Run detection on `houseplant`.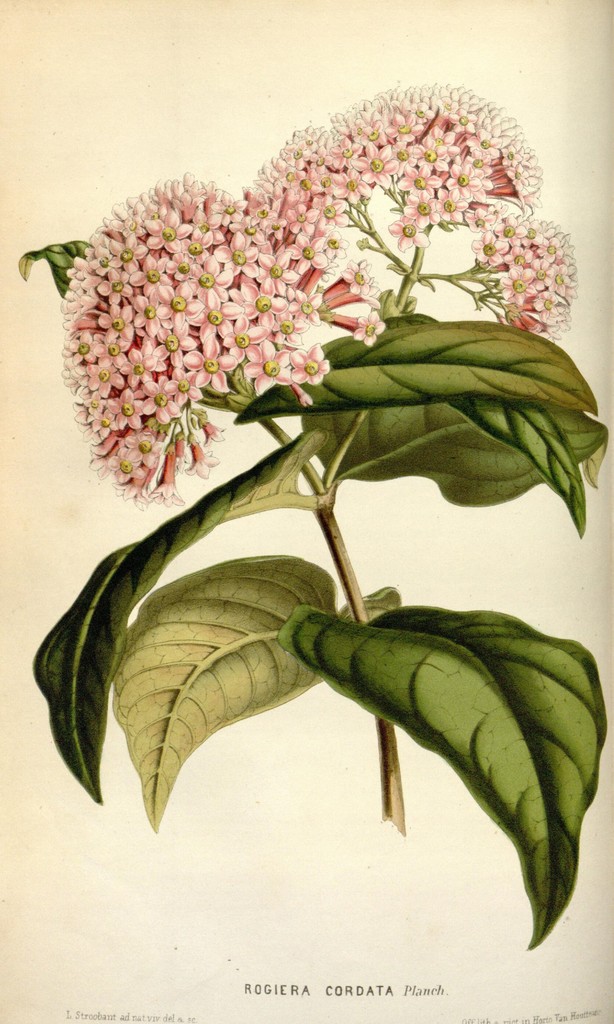
Result: 0/130/613/1023.
